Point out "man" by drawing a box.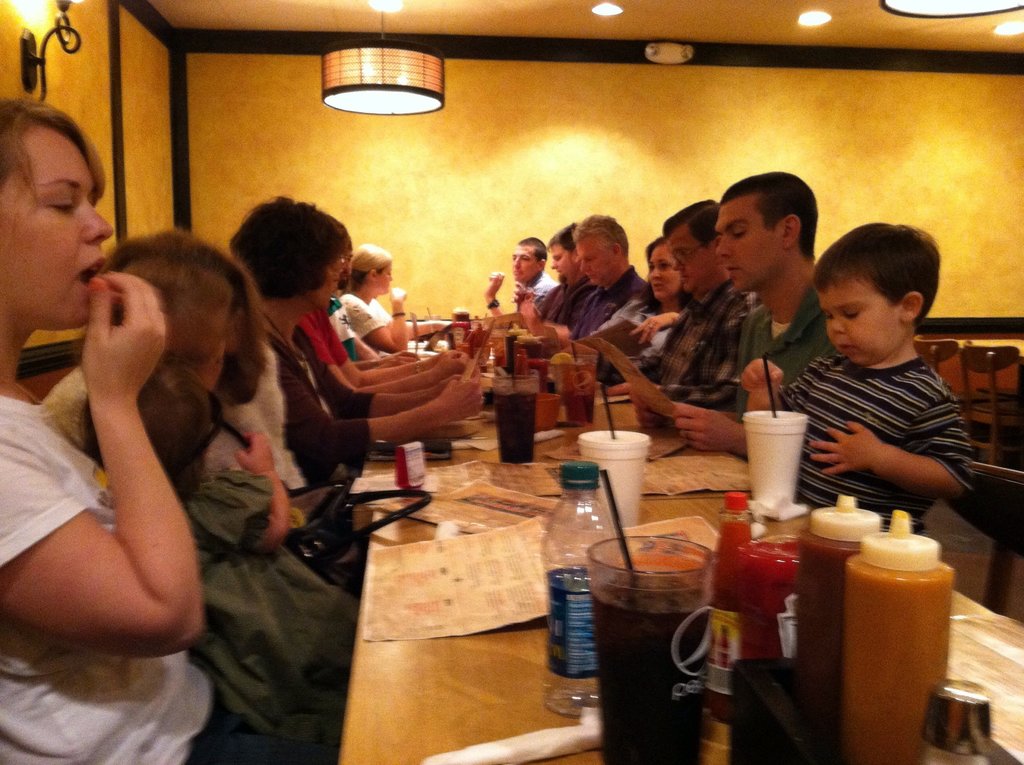
(left=300, top=236, right=457, bottom=392).
